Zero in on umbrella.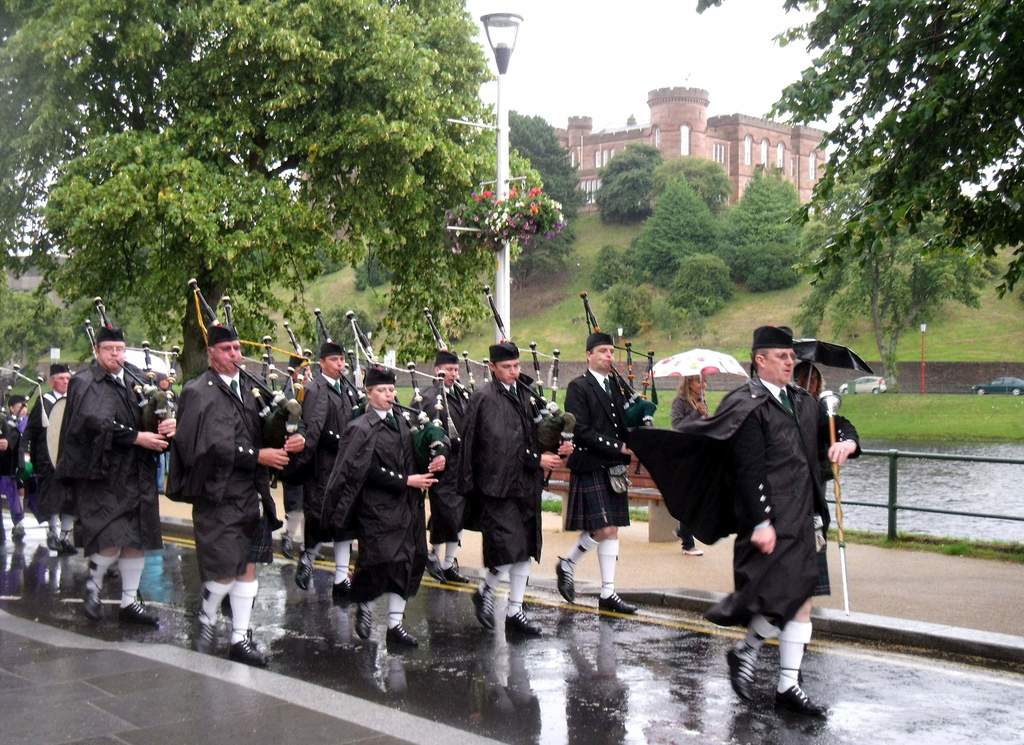
Zeroed in: 643, 347, 744, 413.
